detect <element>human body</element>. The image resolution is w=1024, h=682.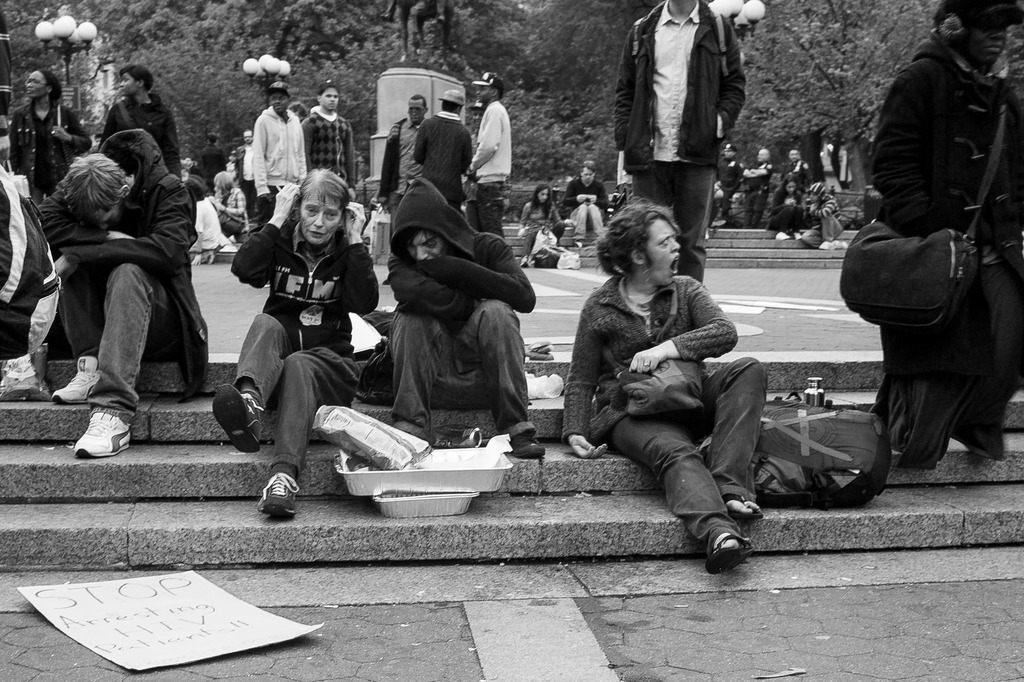
x1=9, y1=100, x2=90, y2=206.
